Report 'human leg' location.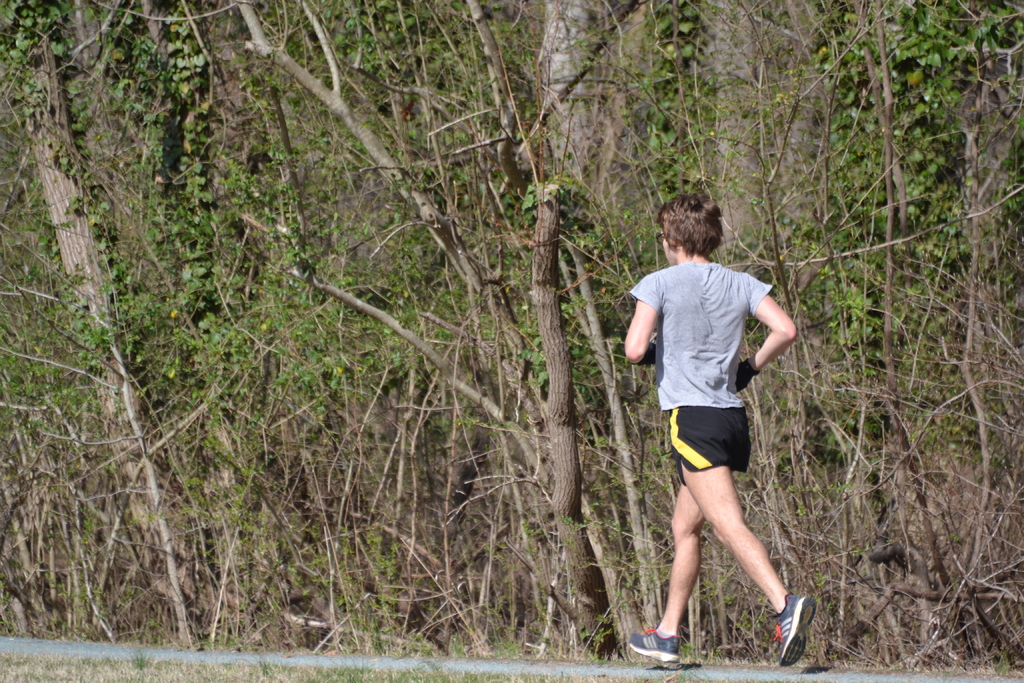
Report: select_region(671, 409, 820, 664).
